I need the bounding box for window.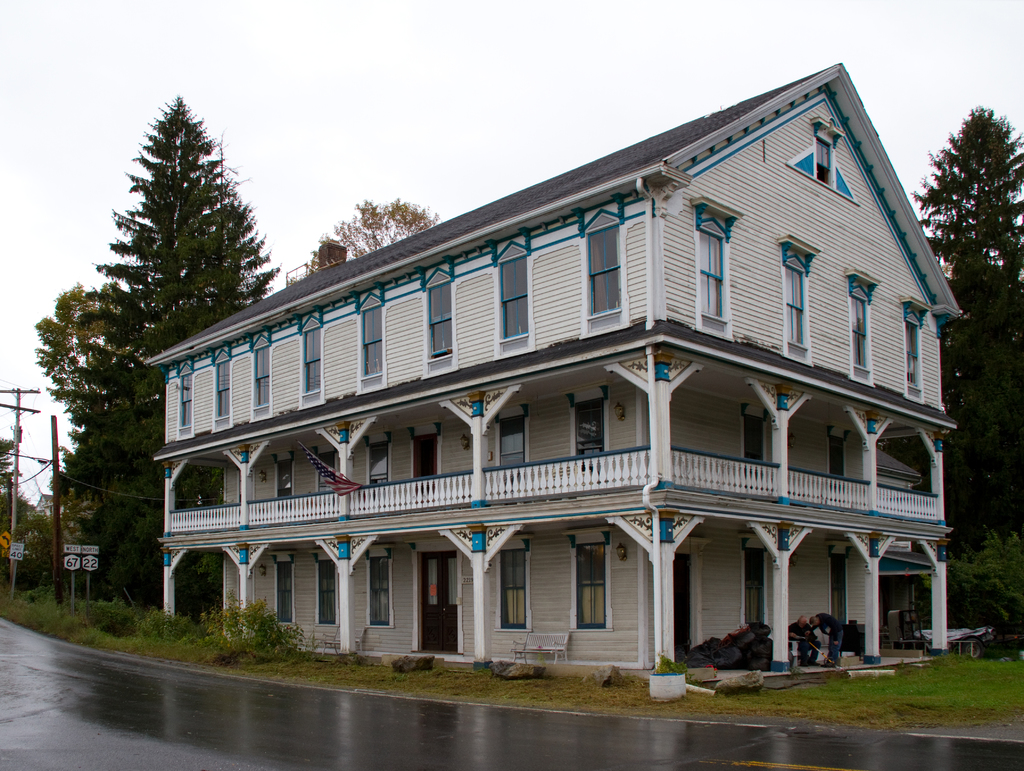
Here it is: (left=826, top=439, right=846, bottom=478).
